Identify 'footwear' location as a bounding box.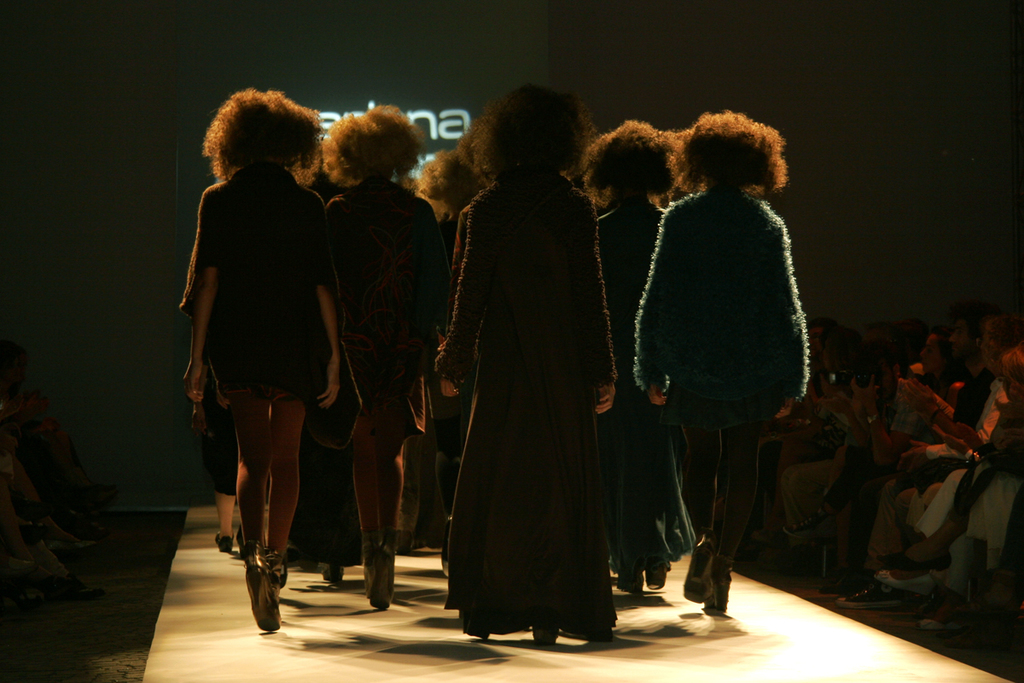
785/511/830/541.
